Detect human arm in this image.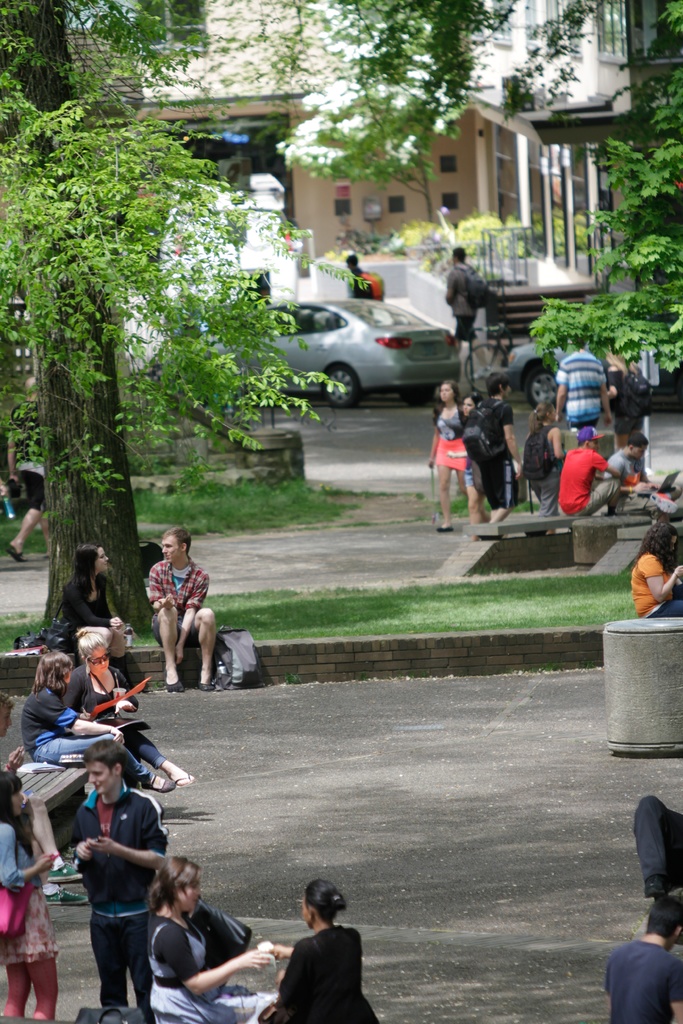
Detection: l=67, t=805, r=92, b=863.
